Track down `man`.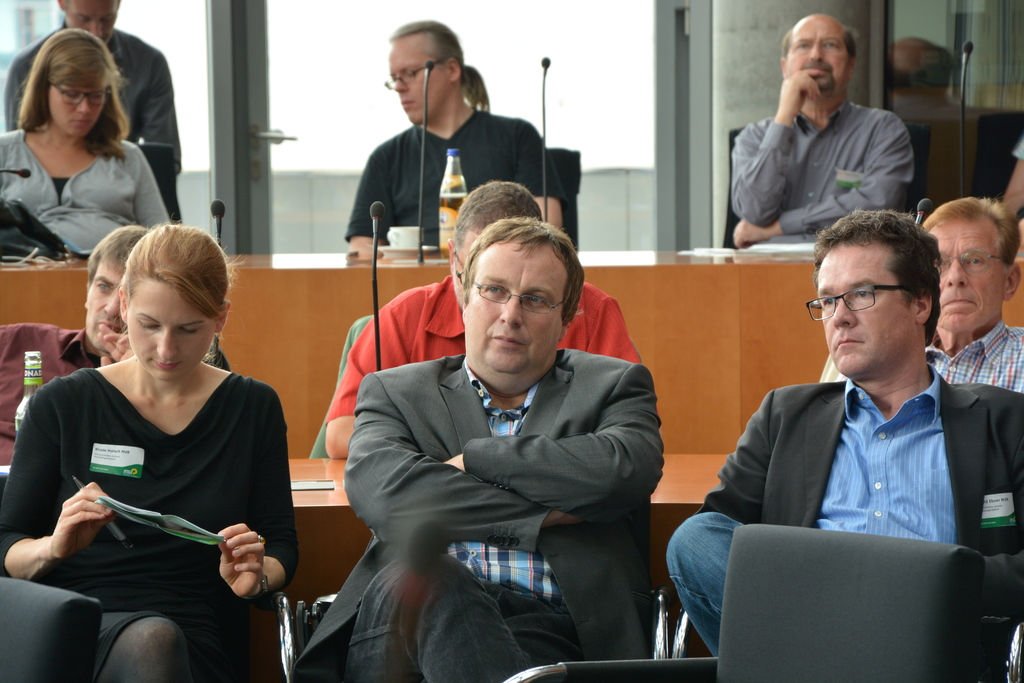
Tracked to (left=287, top=213, right=662, bottom=682).
